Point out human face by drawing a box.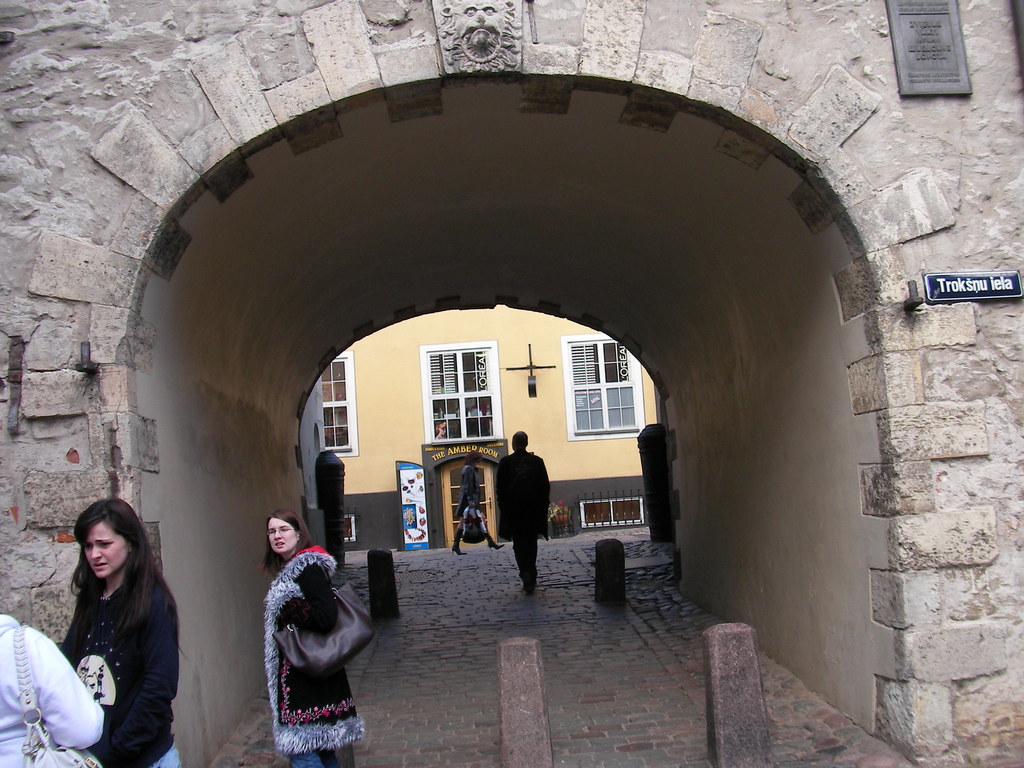
90:529:129:579.
